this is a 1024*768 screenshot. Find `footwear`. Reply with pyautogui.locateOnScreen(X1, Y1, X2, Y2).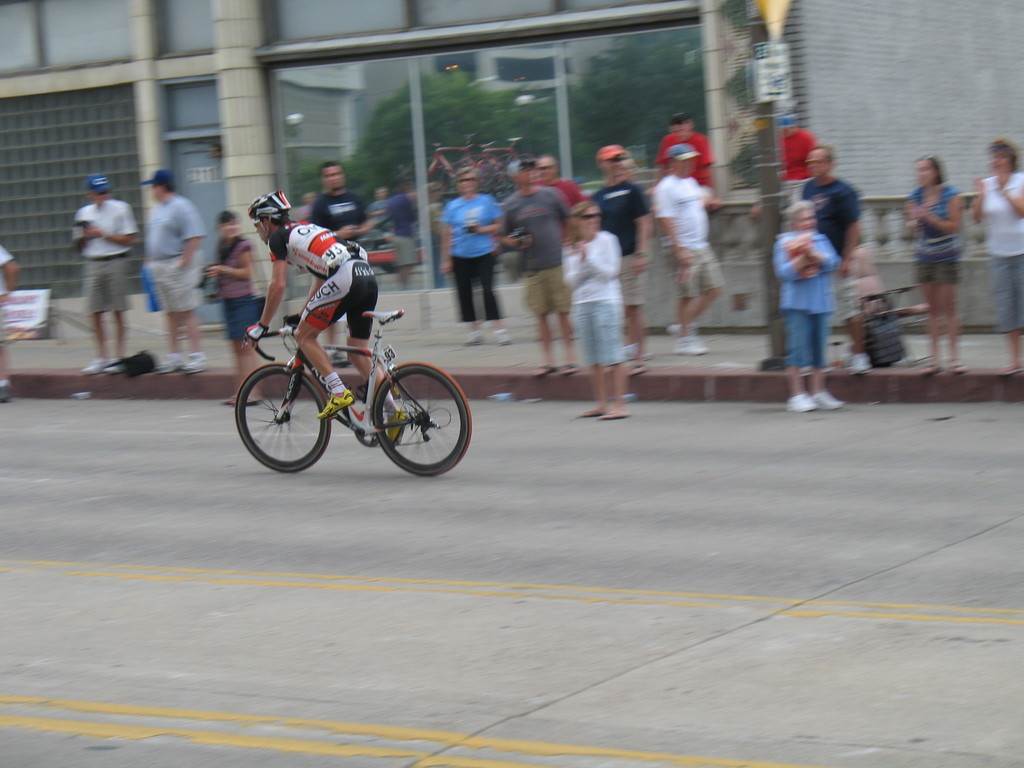
pyautogui.locateOnScreen(847, 353, 871, 378).
